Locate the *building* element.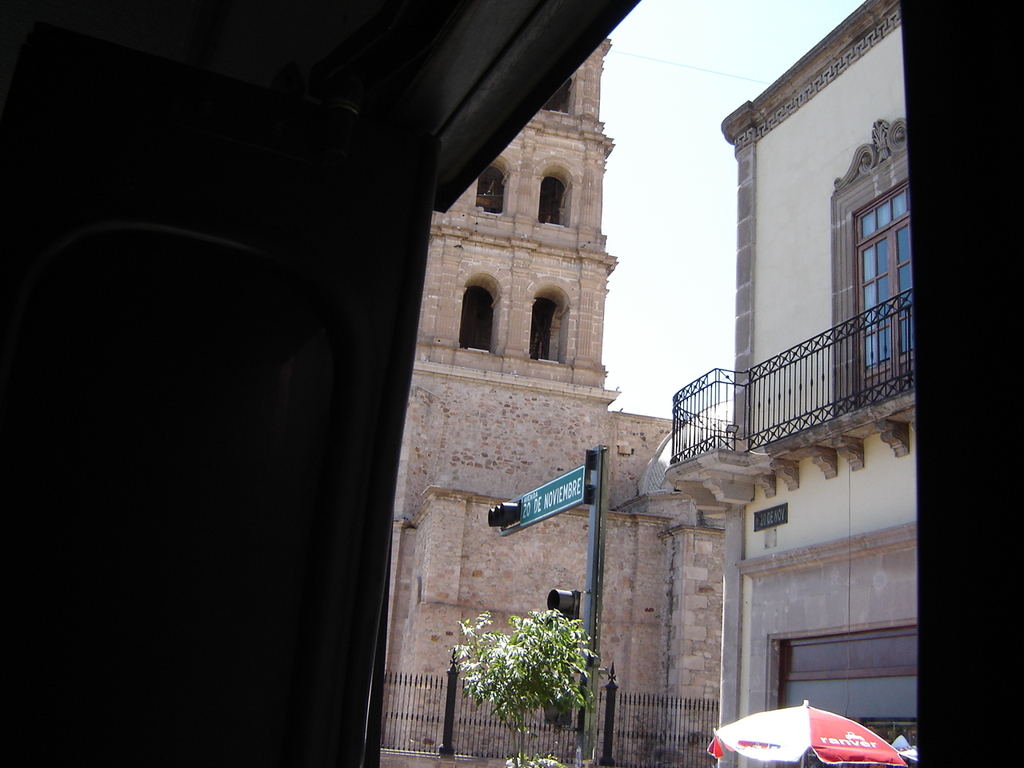
Element bbox: (x1=379, y1=34, x2=726, y2=767).
